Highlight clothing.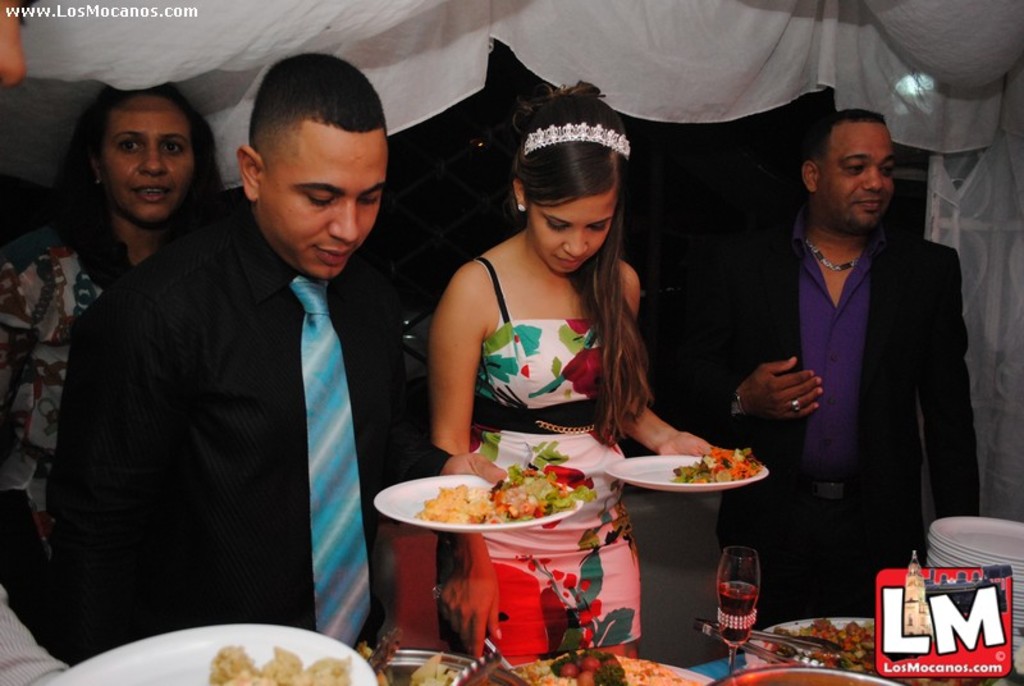
Highlighted region: {"x1": 0, "y1": 216, "x2": 138, "y2": 650}.
